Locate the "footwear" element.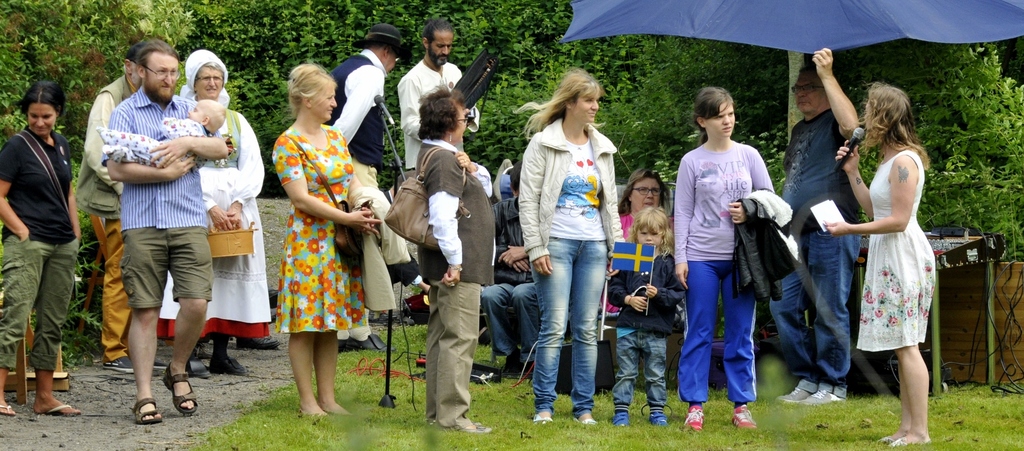
Element bbox: left=797, top=382, right=838, bottom=402.
